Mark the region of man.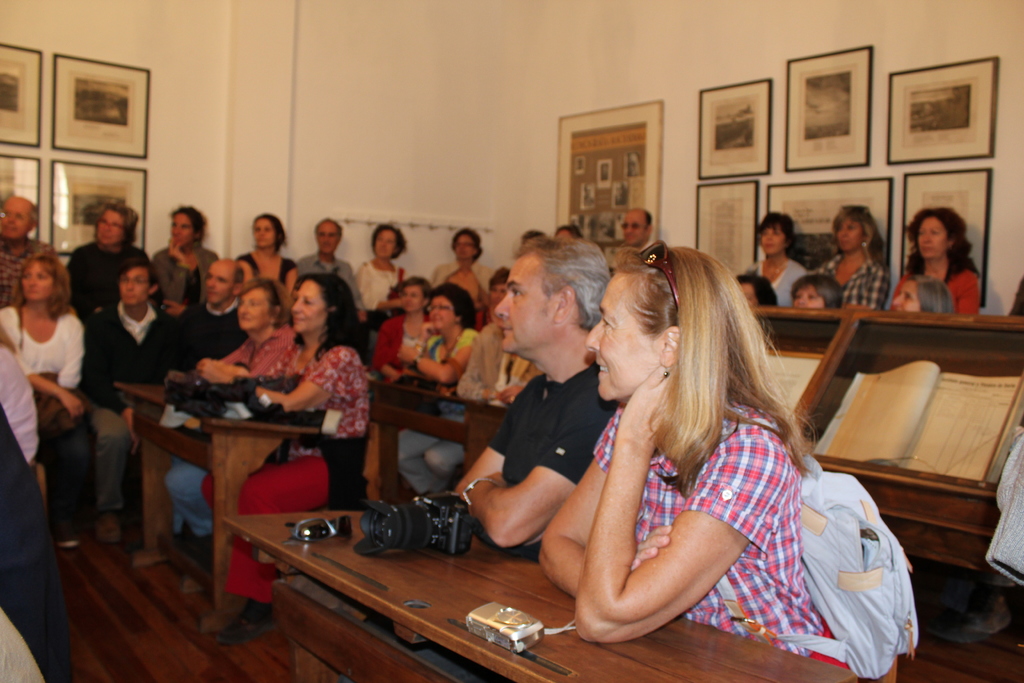
Region: BBox(0, 195, 73, 319).
